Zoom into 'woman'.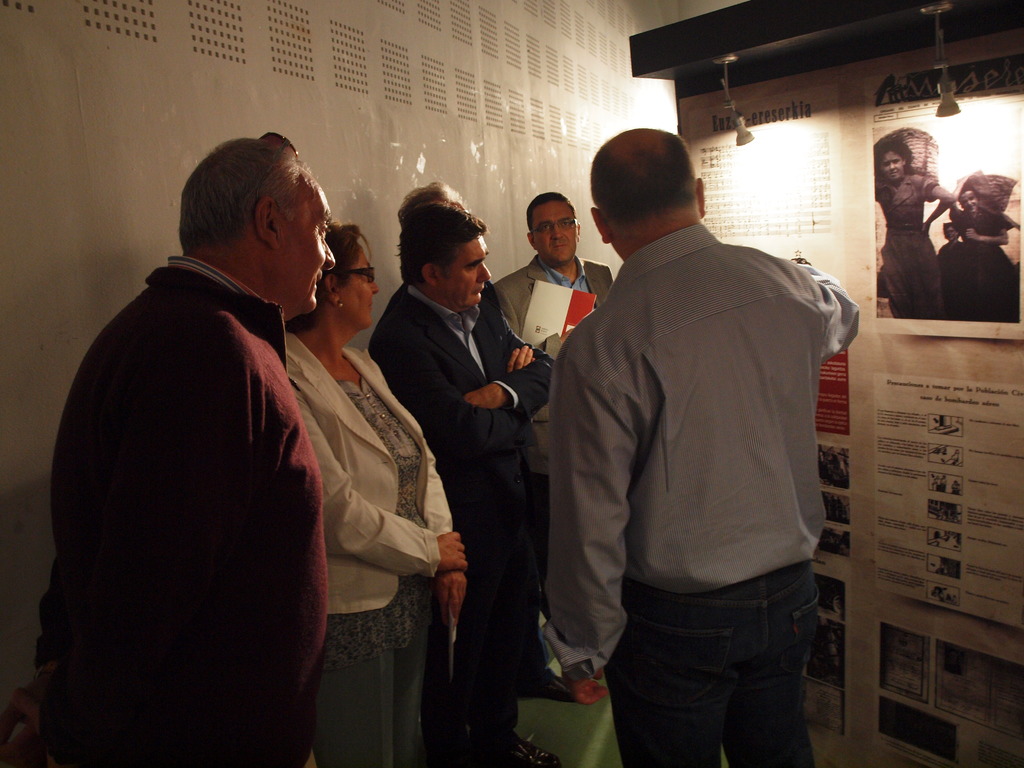
Zoom target: [281,216,465,767].
